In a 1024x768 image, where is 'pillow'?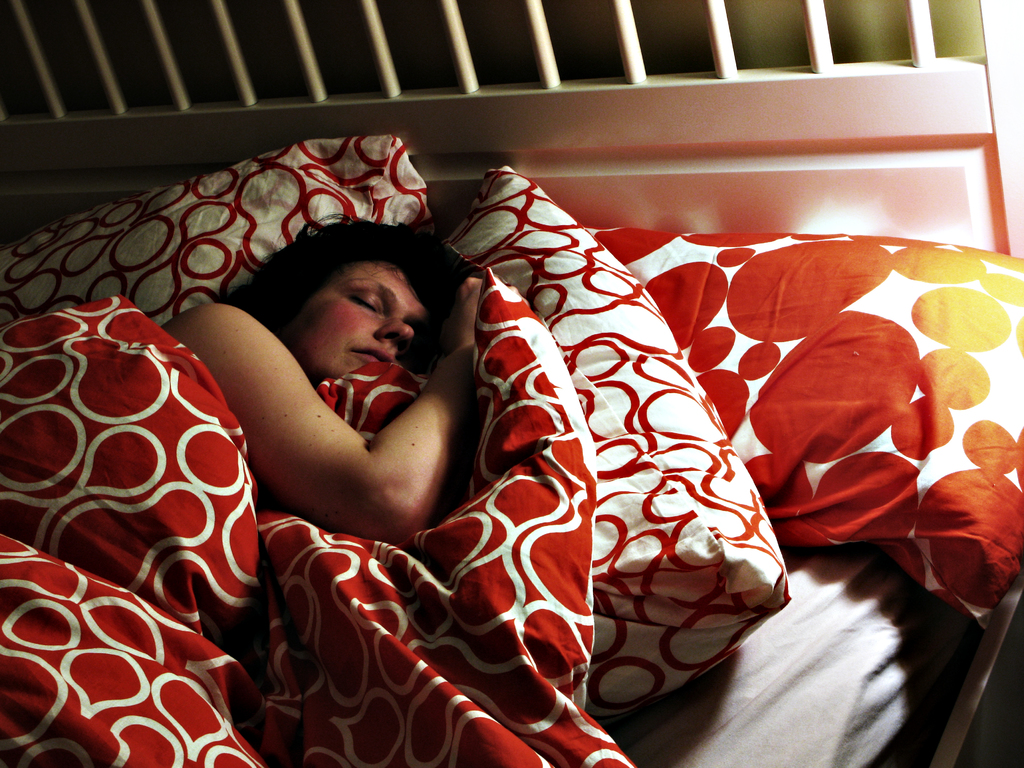
Rect(576, 217, 1023, 651).
